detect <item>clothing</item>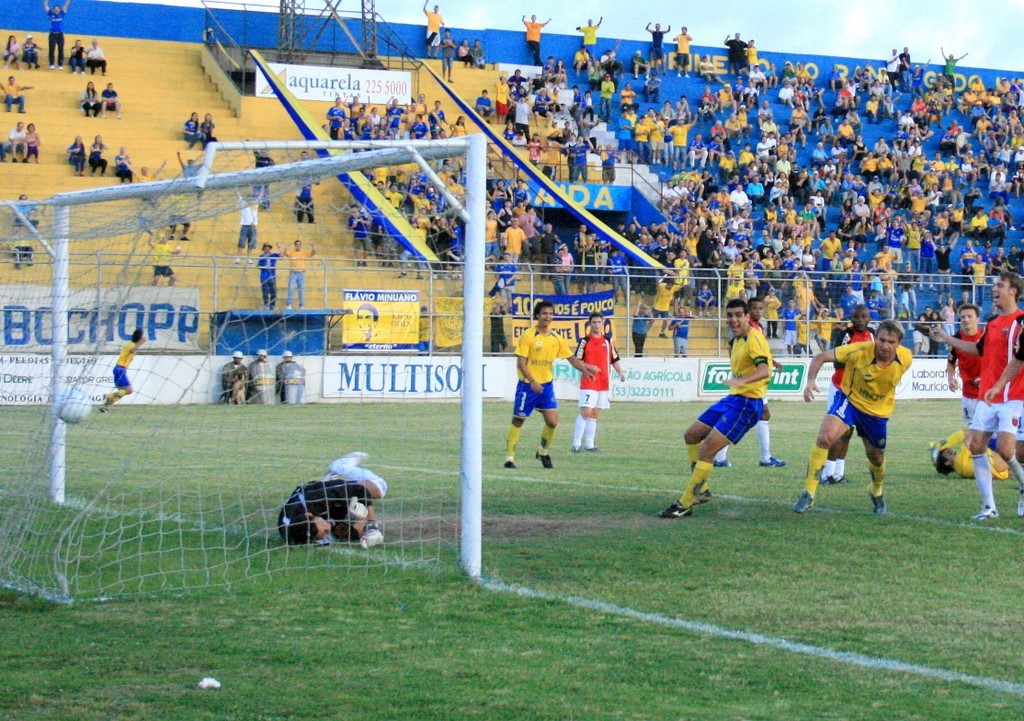
(left=239, top=200, right=257, bottom=250)
